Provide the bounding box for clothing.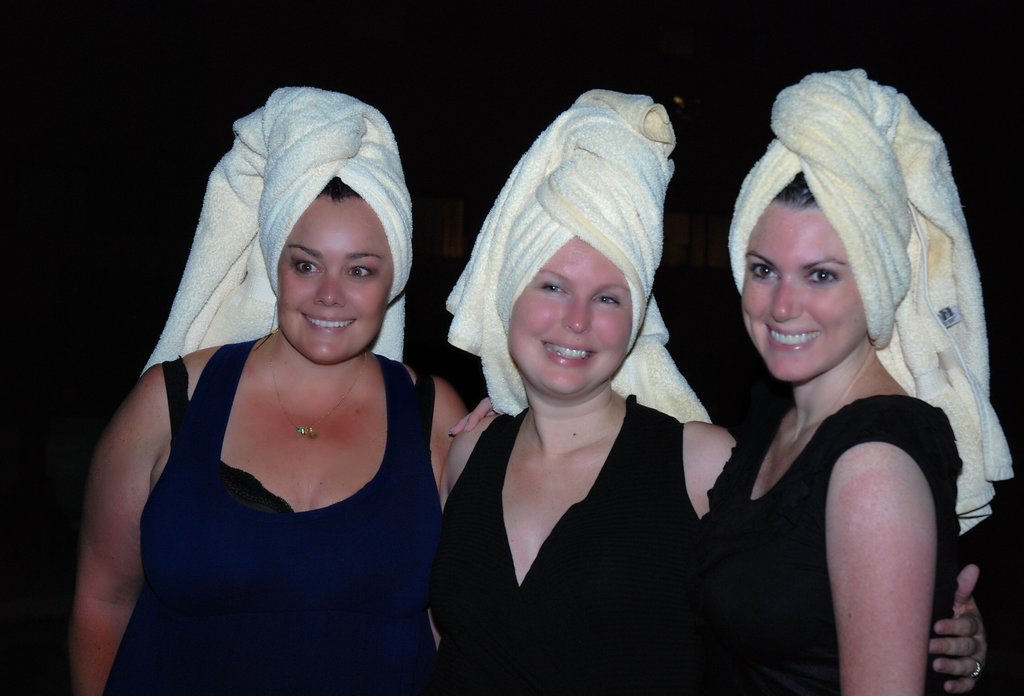
box=[426, 394, 701, 695].
